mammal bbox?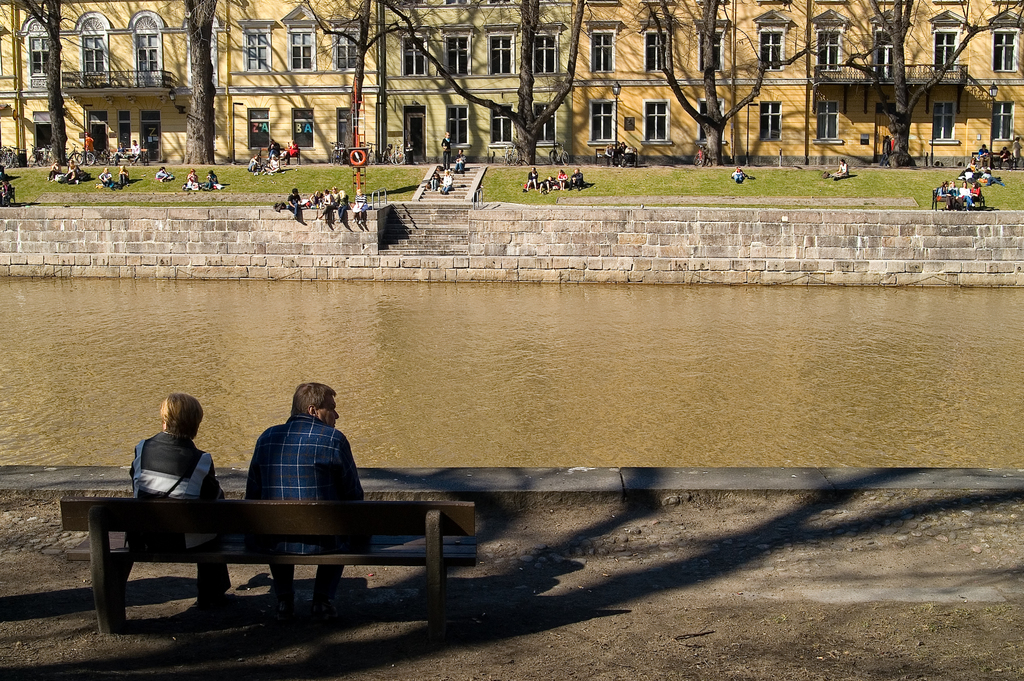
BBox(538, 172, 554, 195)
